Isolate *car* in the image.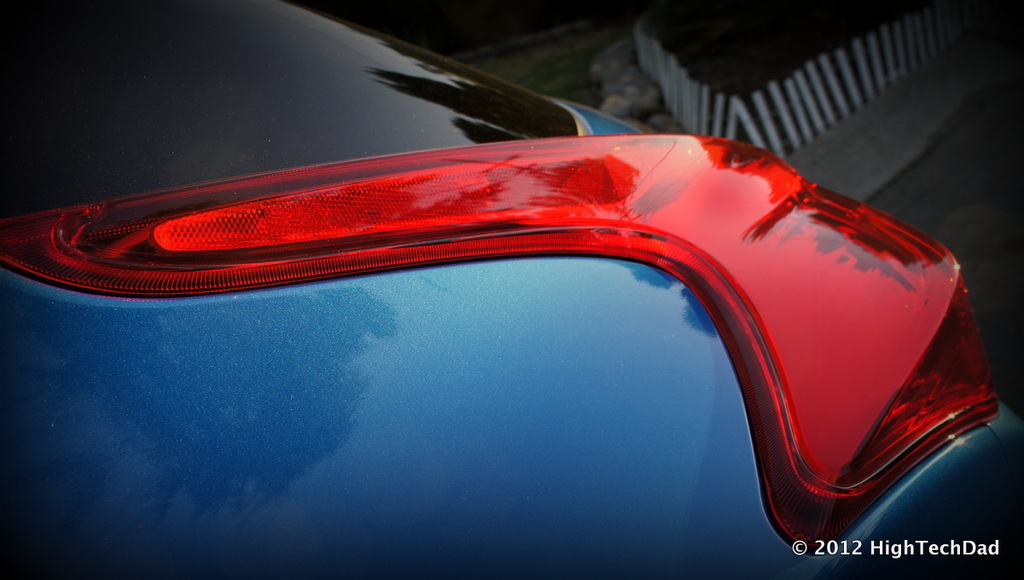
Isolated region: {"left": 0, "top": 0, "right": 1023, "bottom": 579}.
